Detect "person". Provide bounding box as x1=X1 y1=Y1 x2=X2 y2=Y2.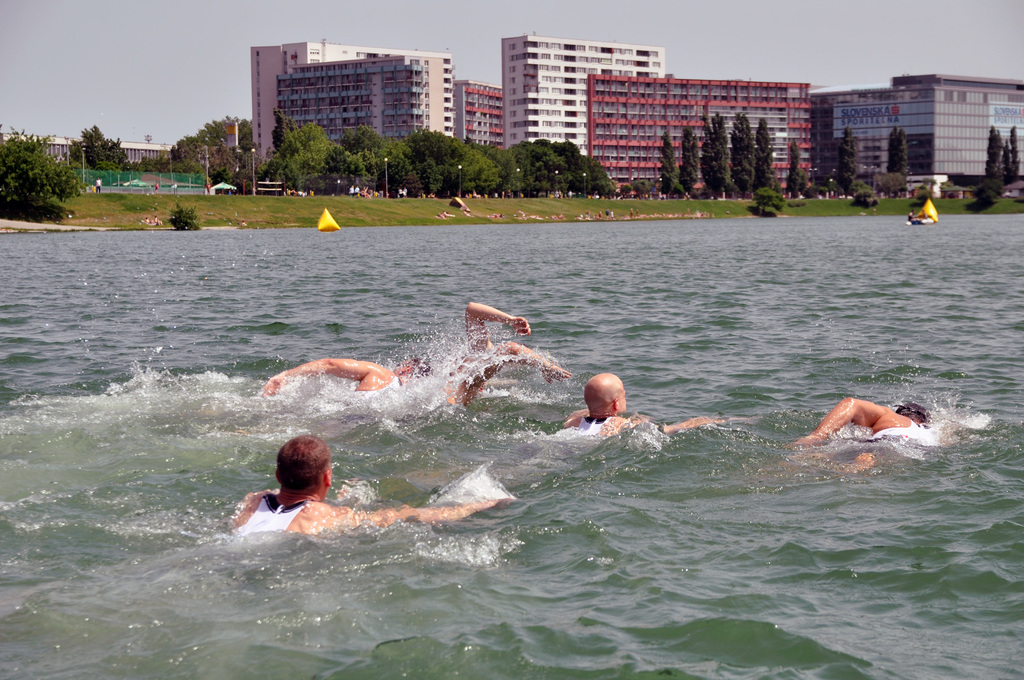
x1=561 y1=373 x2=723 y2=441.
